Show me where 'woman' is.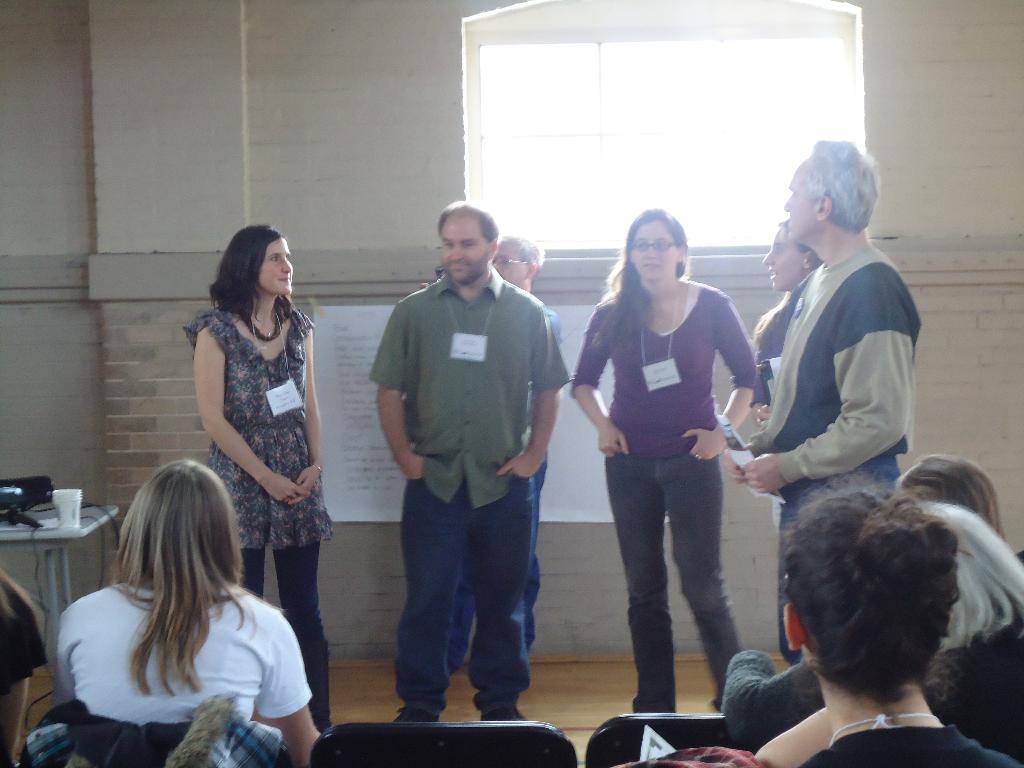
'woman' is at box(748, 217, 825, 666).
